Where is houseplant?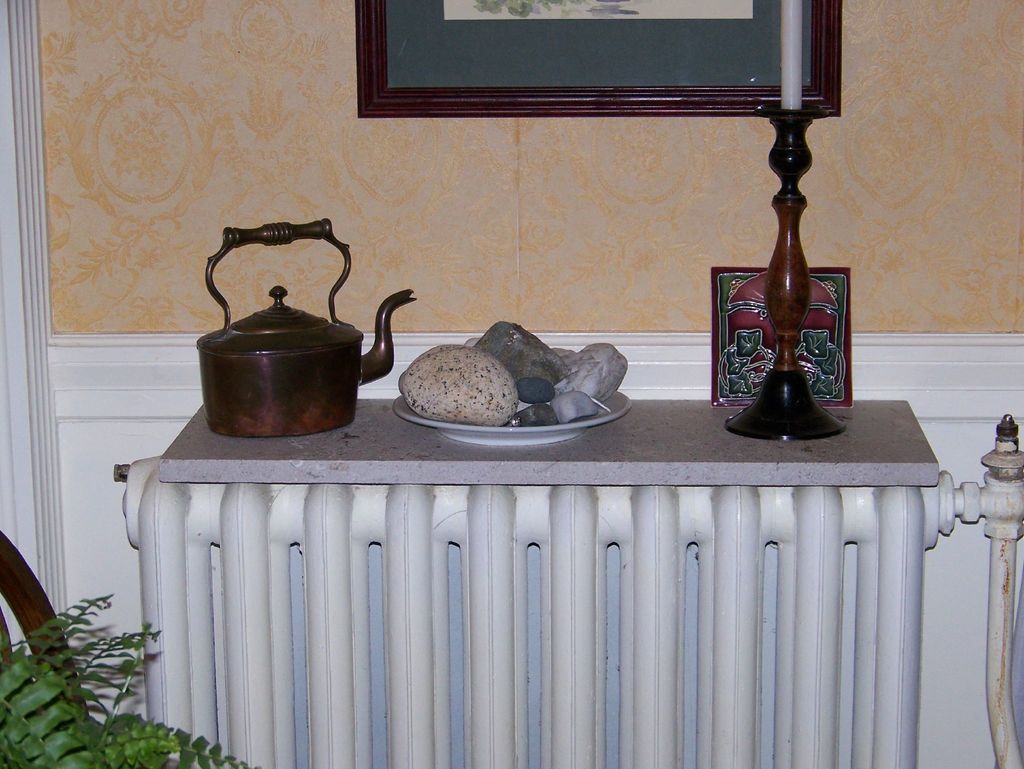
box=[0, 594, 261, 767].
